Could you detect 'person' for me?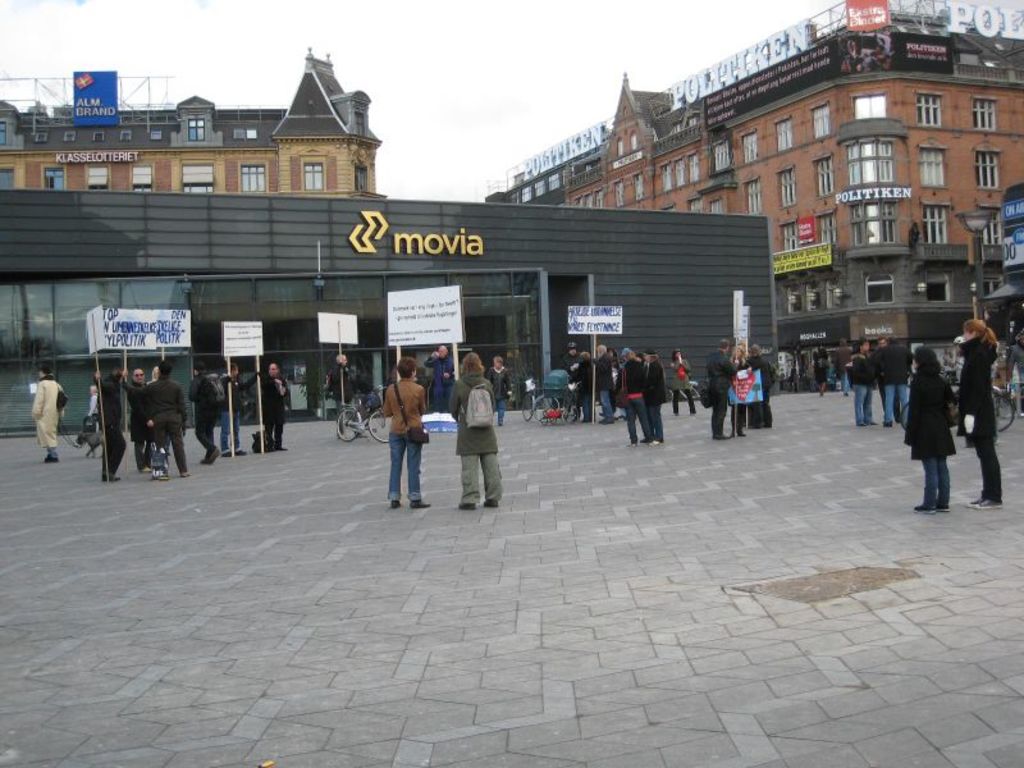
Detection result: [left=562, top=338, right=689, bottom=447].
